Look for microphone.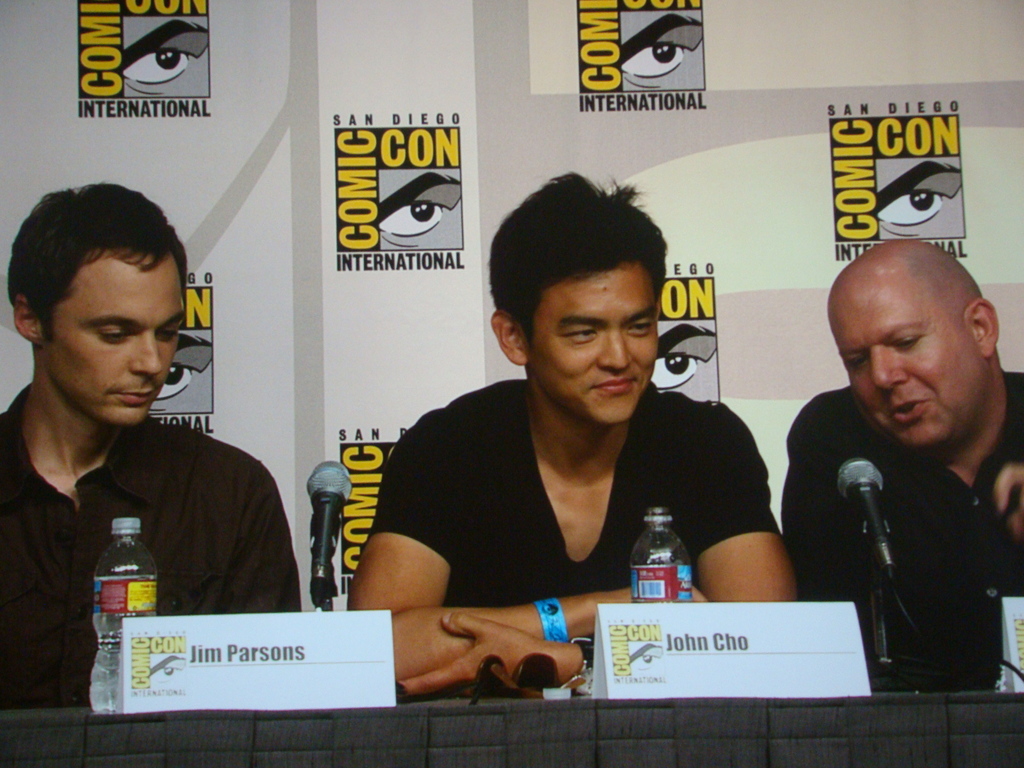
Found: l=824, t=452, r=908, b=620.
